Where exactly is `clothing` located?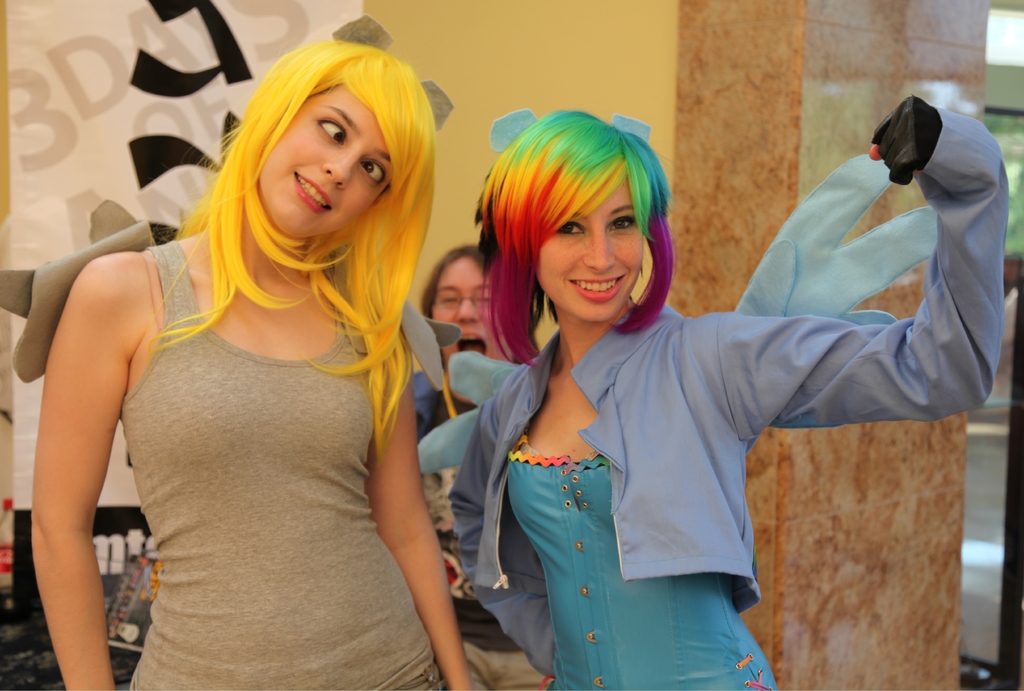
Its bounding box is bbox=[52, 216, 459, 658].
